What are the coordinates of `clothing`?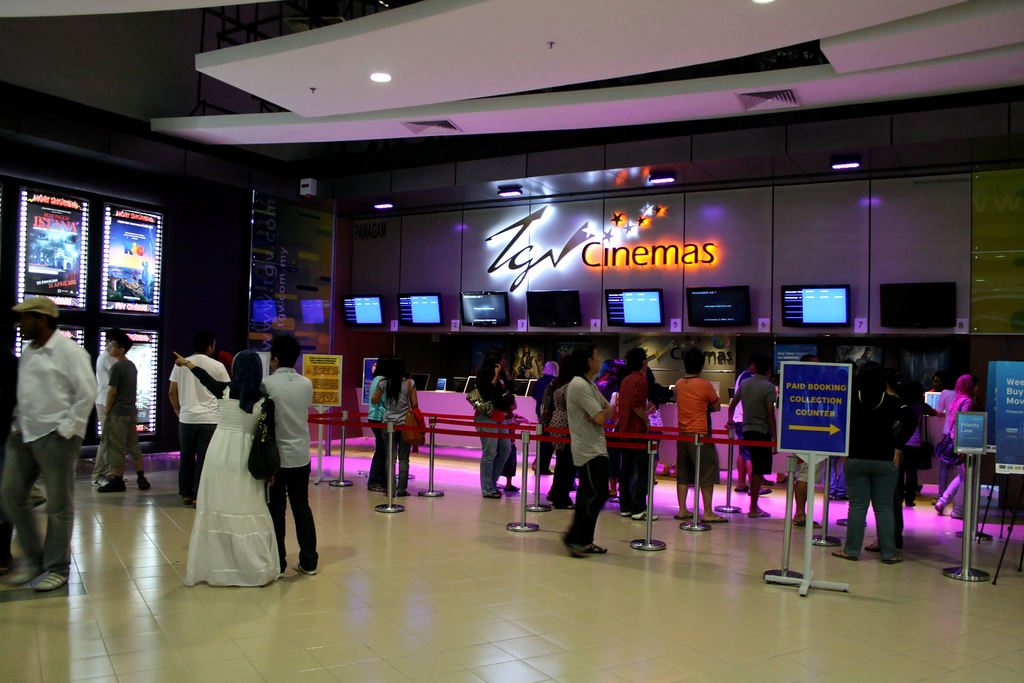
detection(828, 454, 846, 500).
